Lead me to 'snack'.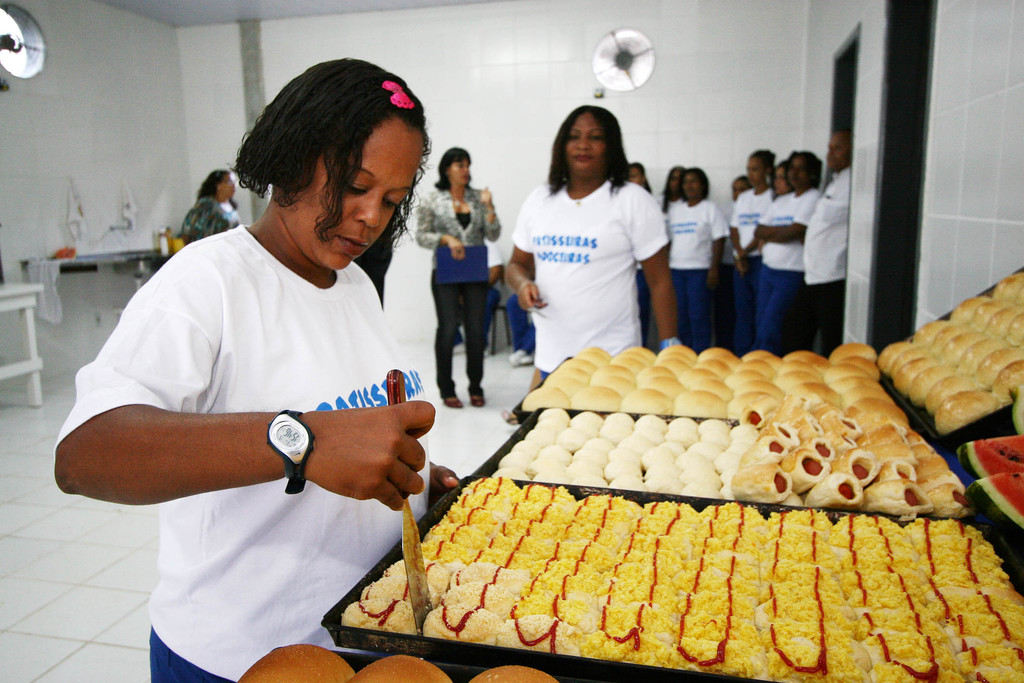
Lead to BBox(470, 664, 558, 682).
